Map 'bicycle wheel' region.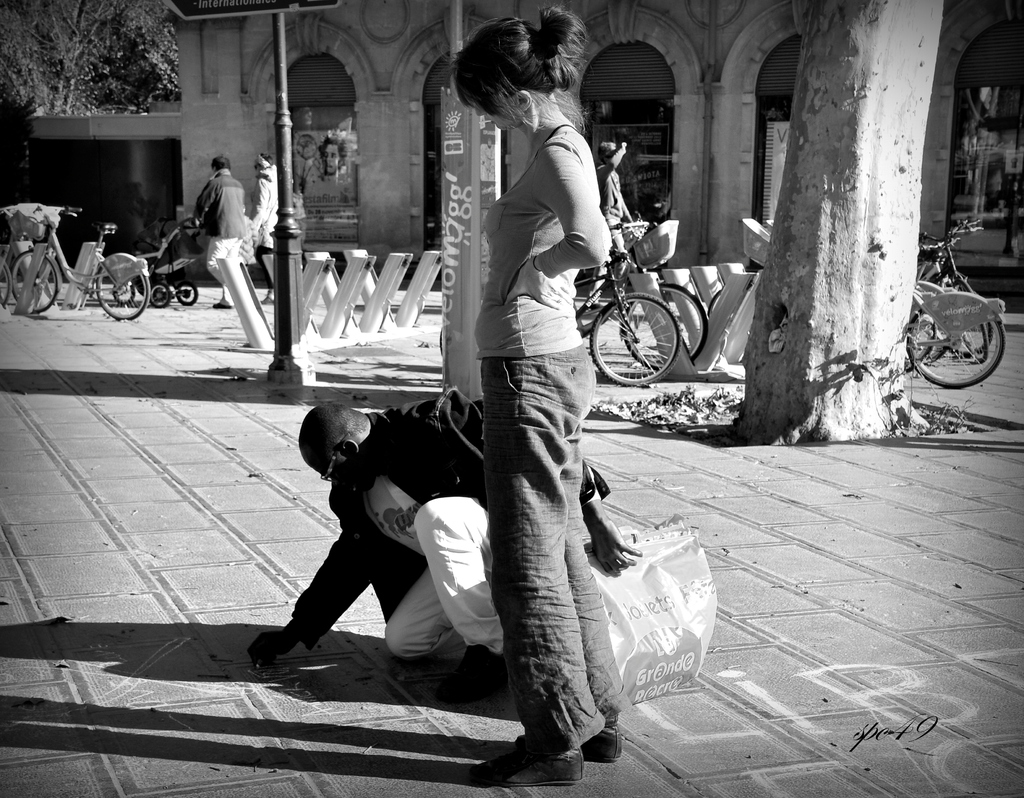
Mapped to <box>15,250,65,315</box>.
